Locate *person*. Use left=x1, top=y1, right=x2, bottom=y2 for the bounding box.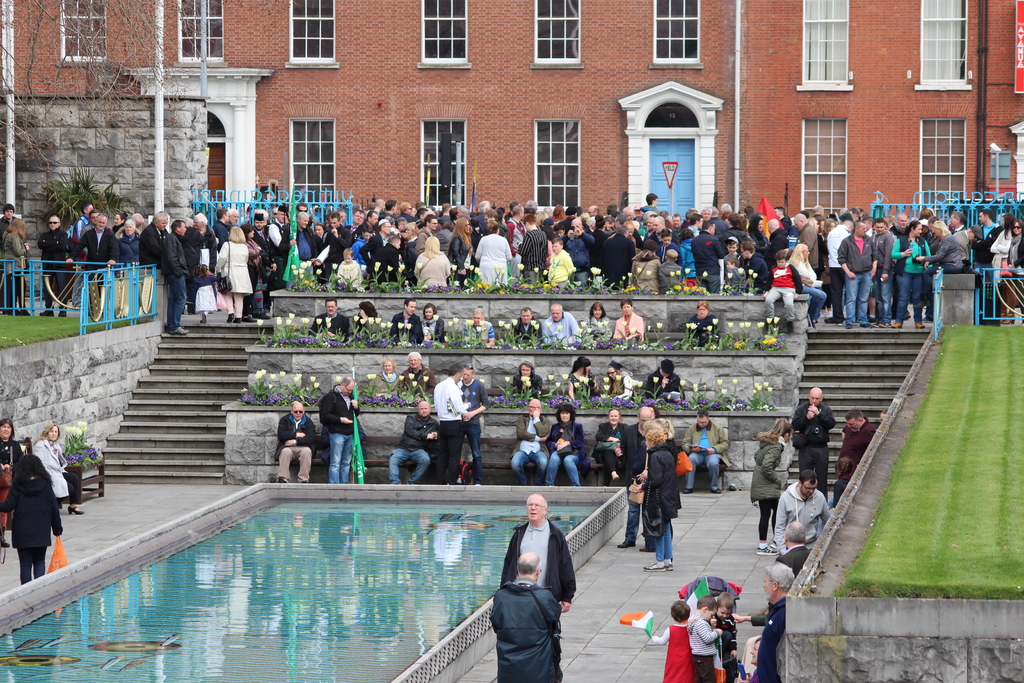
left=614, top=298, right=652, bottom=348.
